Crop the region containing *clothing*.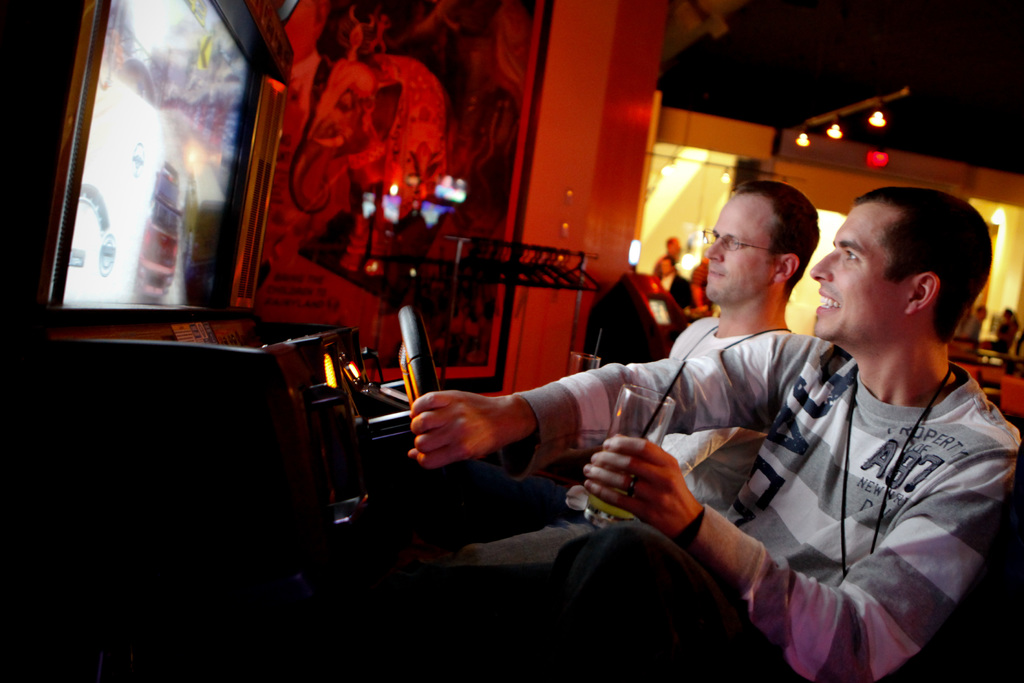
Crop region: bbox=[516, 329, 1023, 674].
